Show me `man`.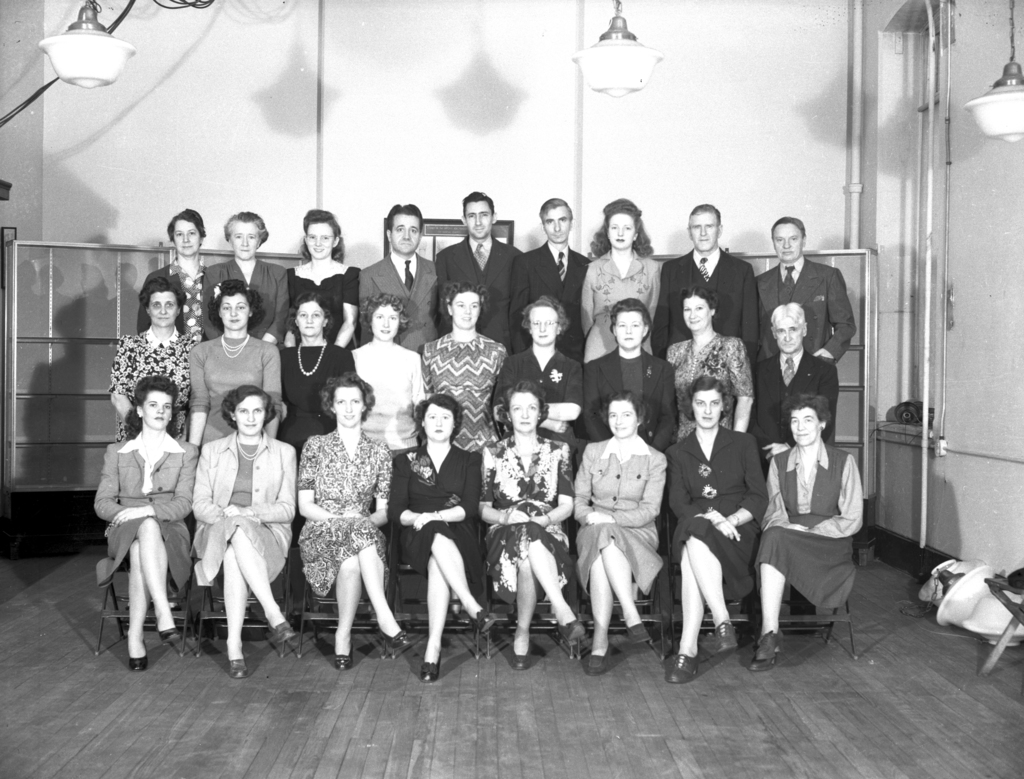
`man` is here: box(756, 216, 862, 362).
